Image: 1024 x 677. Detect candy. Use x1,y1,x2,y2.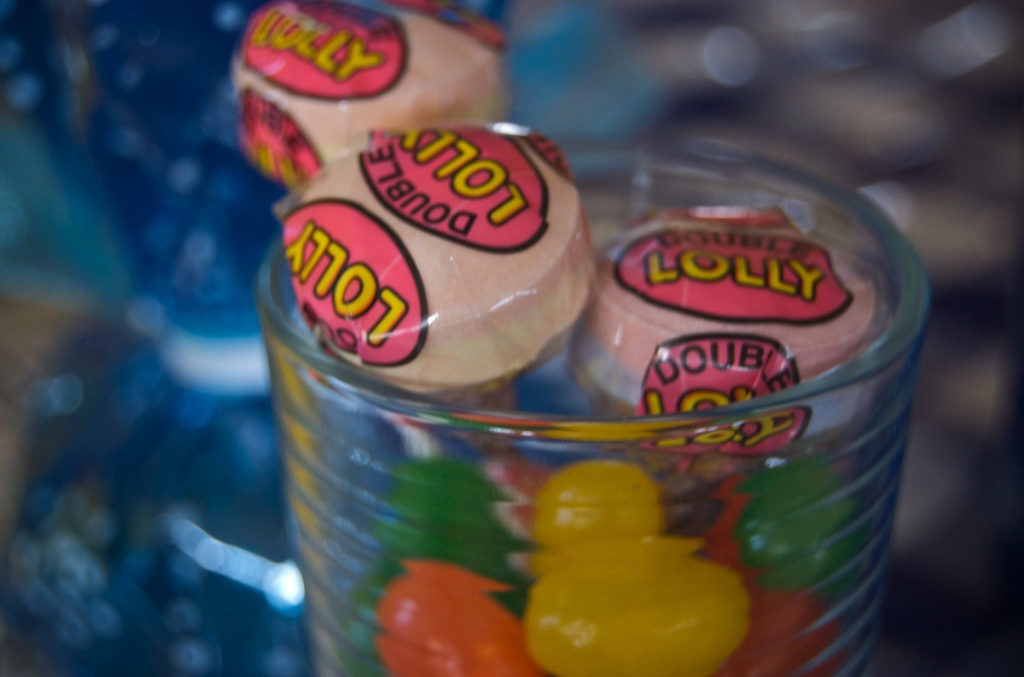
570,200,890,458.
